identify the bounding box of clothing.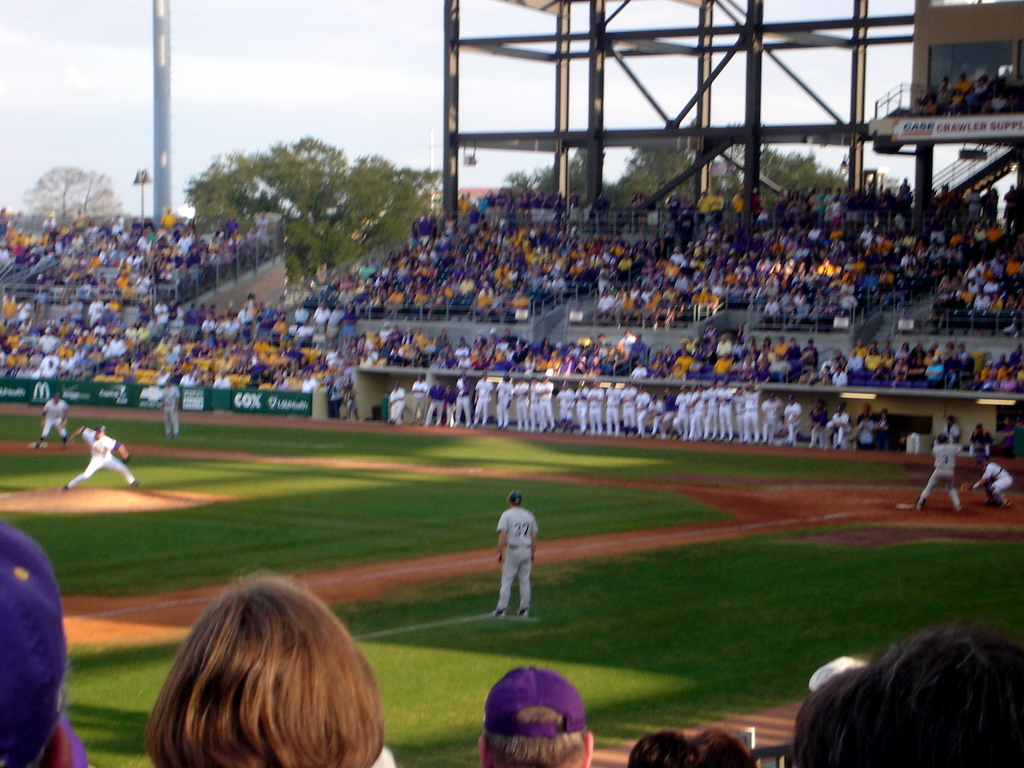
(left=739, top=386, right=766, bottom=447).
